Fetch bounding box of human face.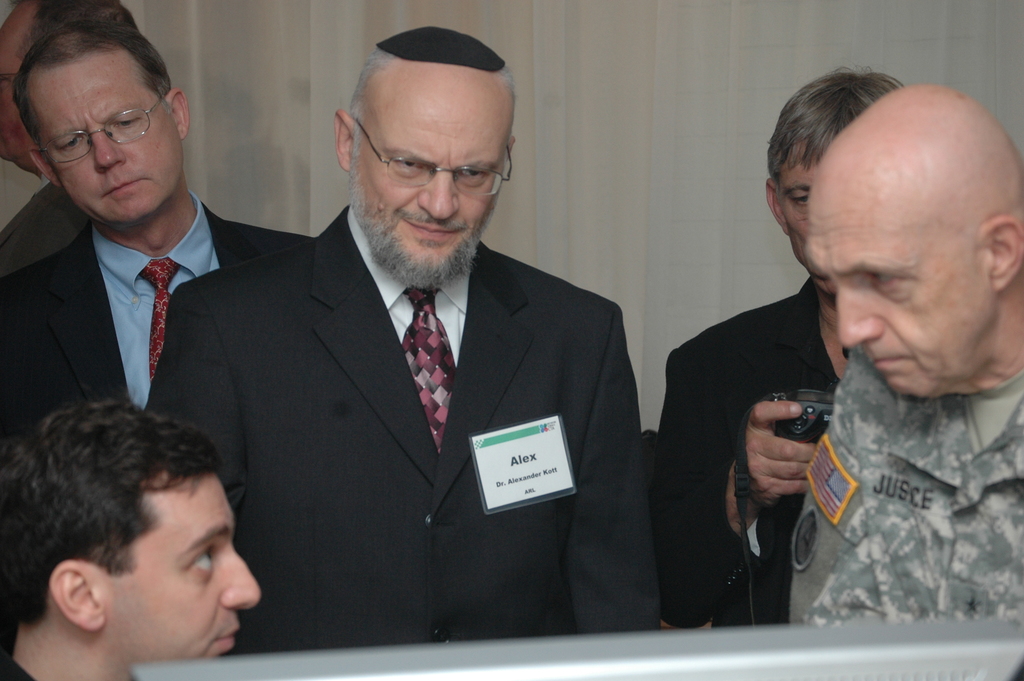
Bbox: select_region(106, 474, 261, 660).
